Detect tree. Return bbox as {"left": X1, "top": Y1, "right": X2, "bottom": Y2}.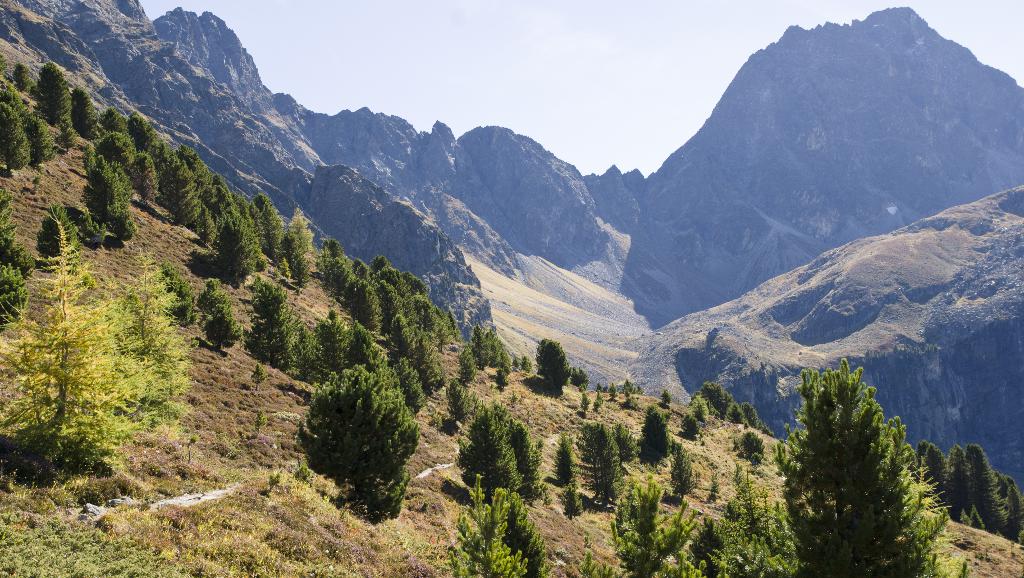
{"left": 97, "top": 134, "right": 136, "bottom": 168}.
